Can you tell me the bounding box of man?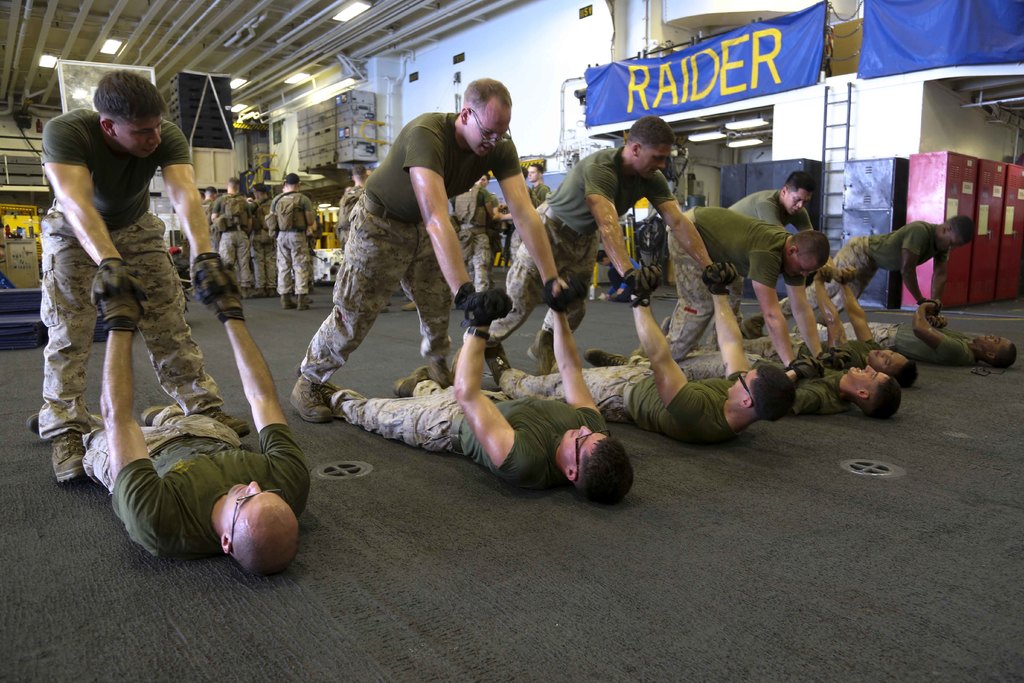
583 312 901 422.
